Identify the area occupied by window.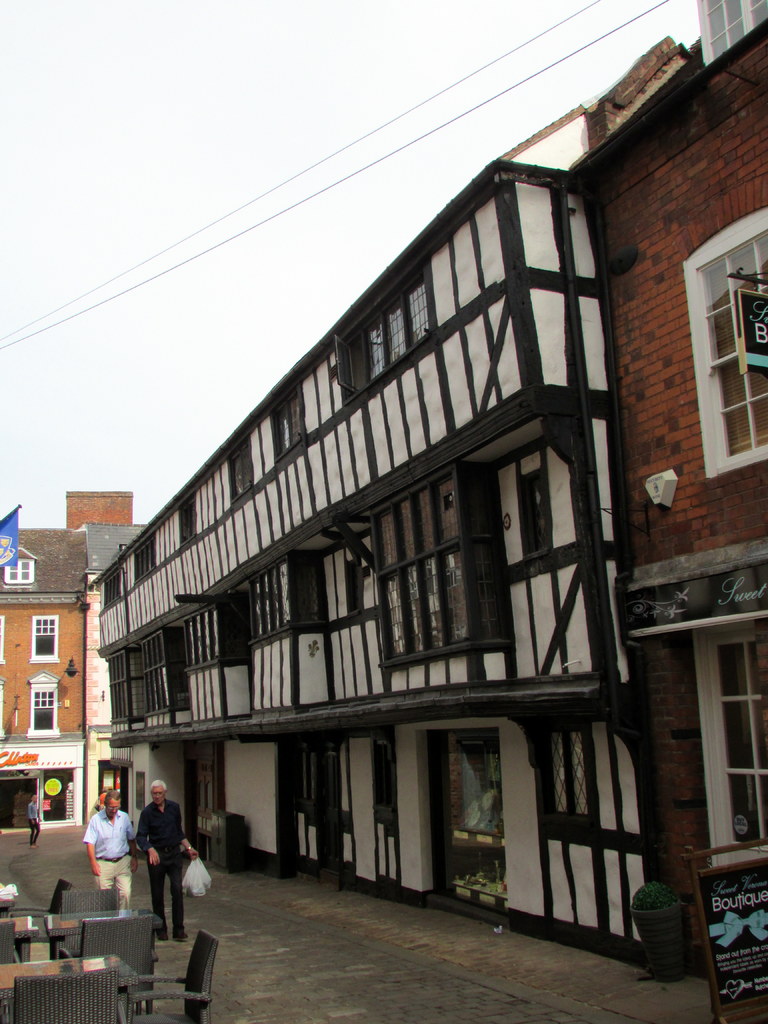
Area: crop(268, 388, 307, 460).
